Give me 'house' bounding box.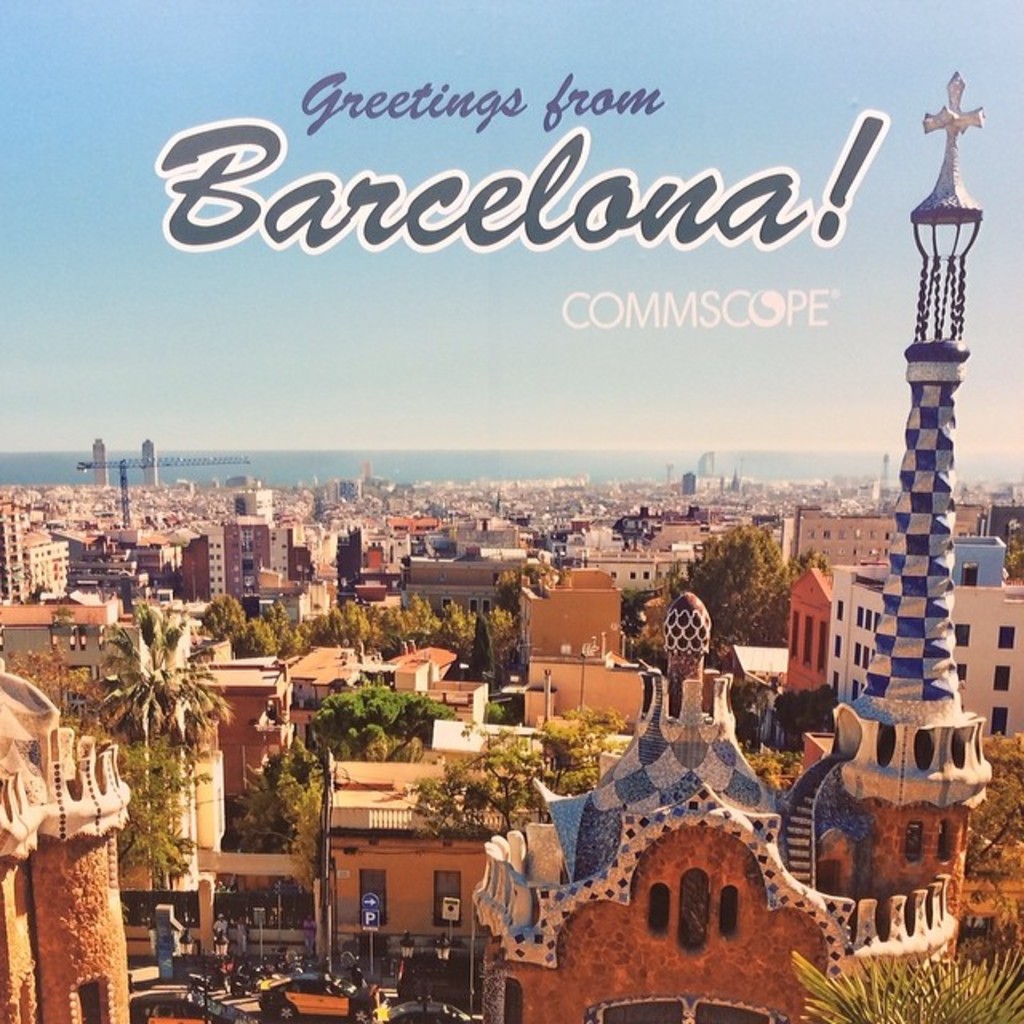
crop(88, 434, 109, 488).
